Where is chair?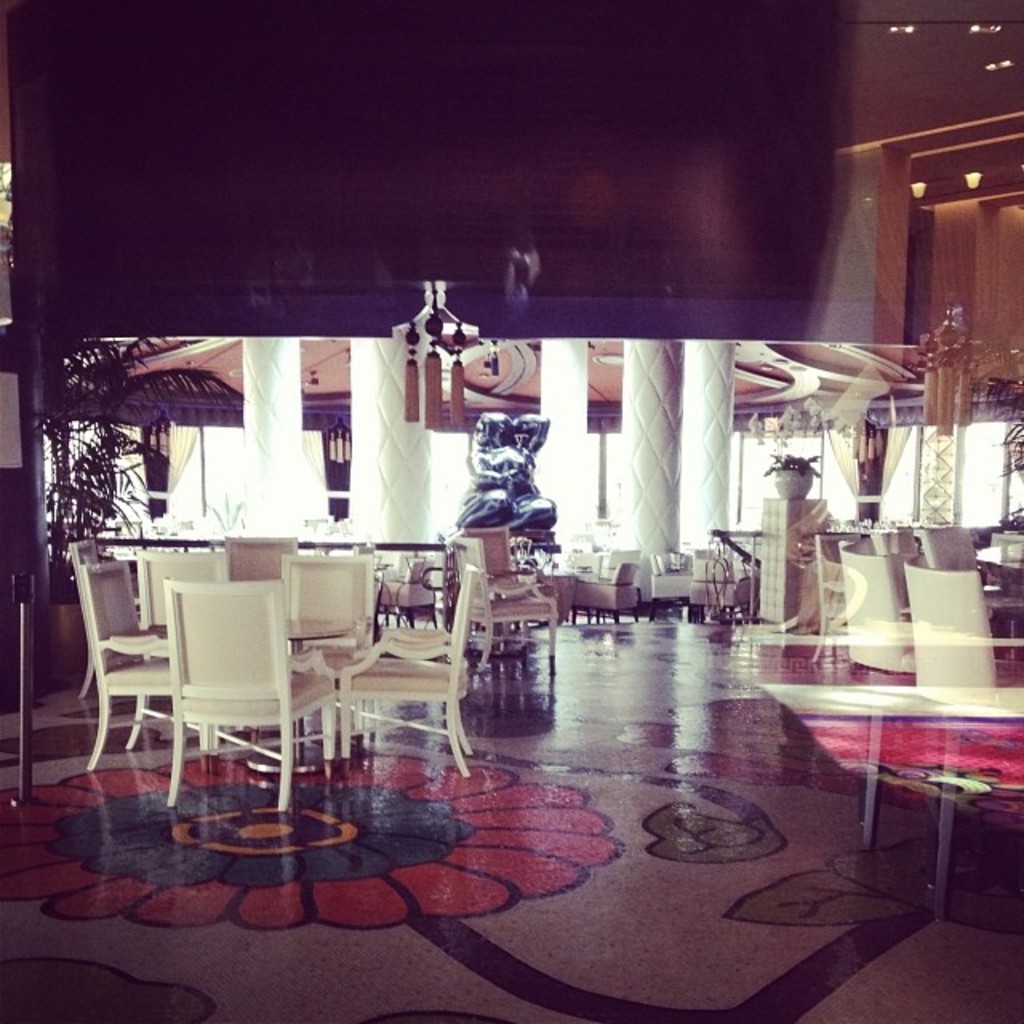
(571,550,638,622).
